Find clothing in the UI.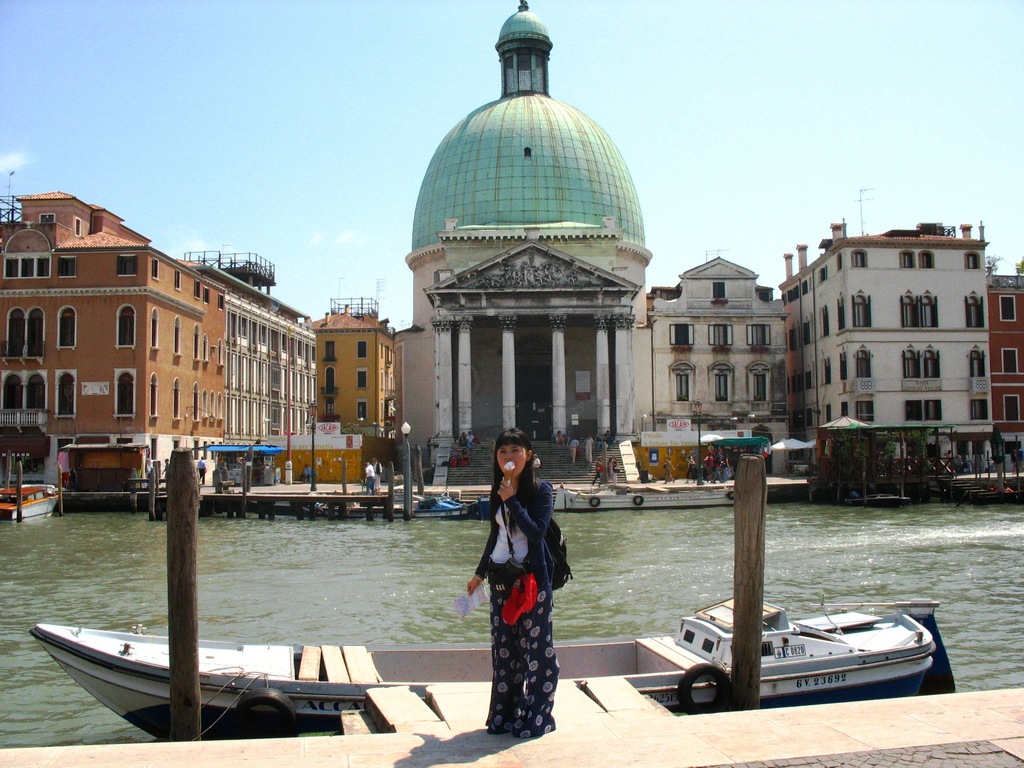
UI element at <box>666,461,674,478</box>.
